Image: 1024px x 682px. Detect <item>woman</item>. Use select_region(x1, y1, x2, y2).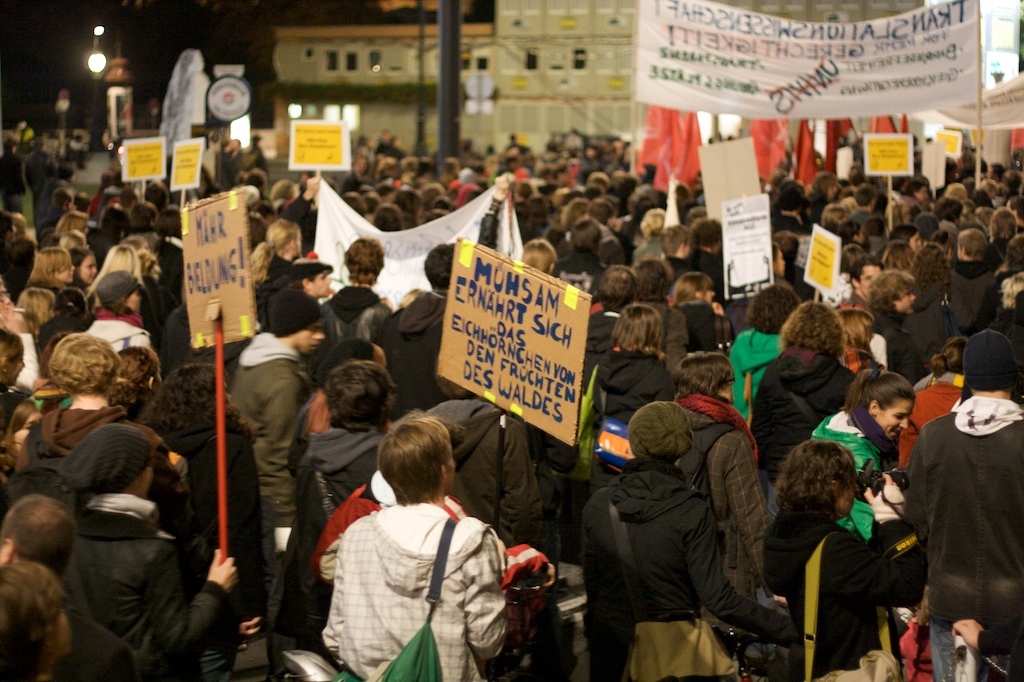
select_region(659, 341, 775, 588).
